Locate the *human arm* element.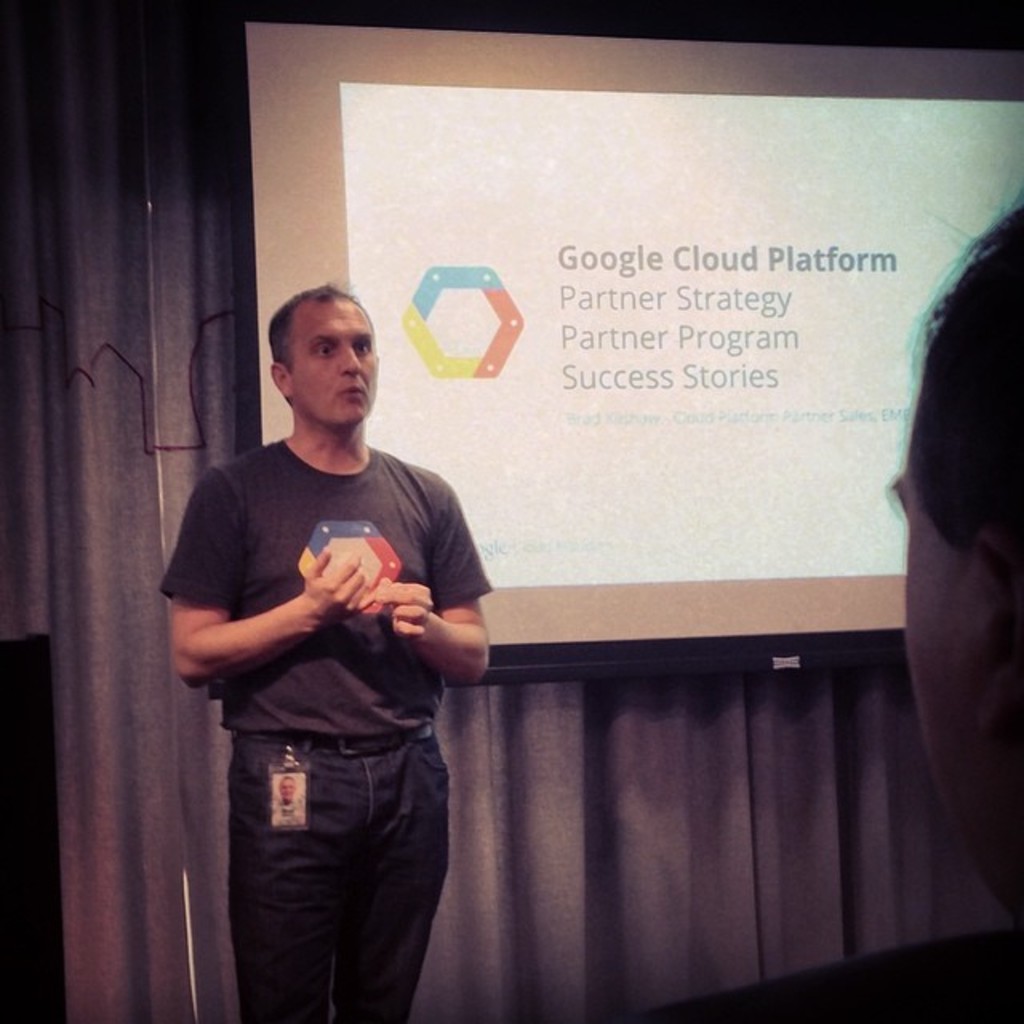
Element bbox: 376:485:501:693.
